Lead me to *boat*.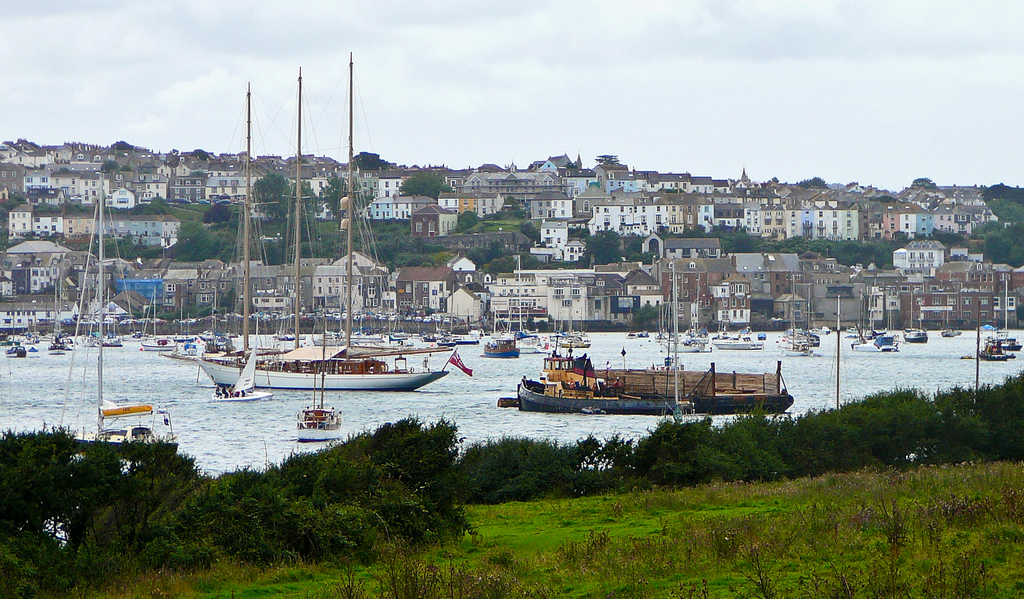
Lead to BBox(218, 341, 254, 399).
